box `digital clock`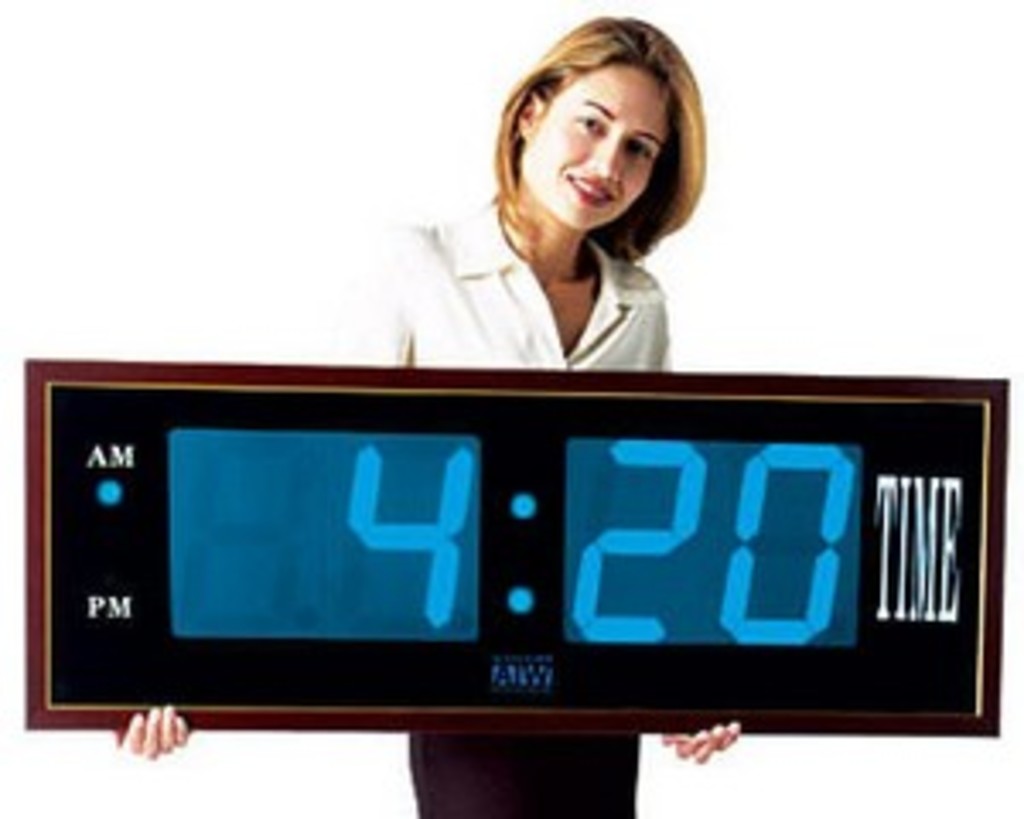
BBox(20, 355, 1007, 741)
